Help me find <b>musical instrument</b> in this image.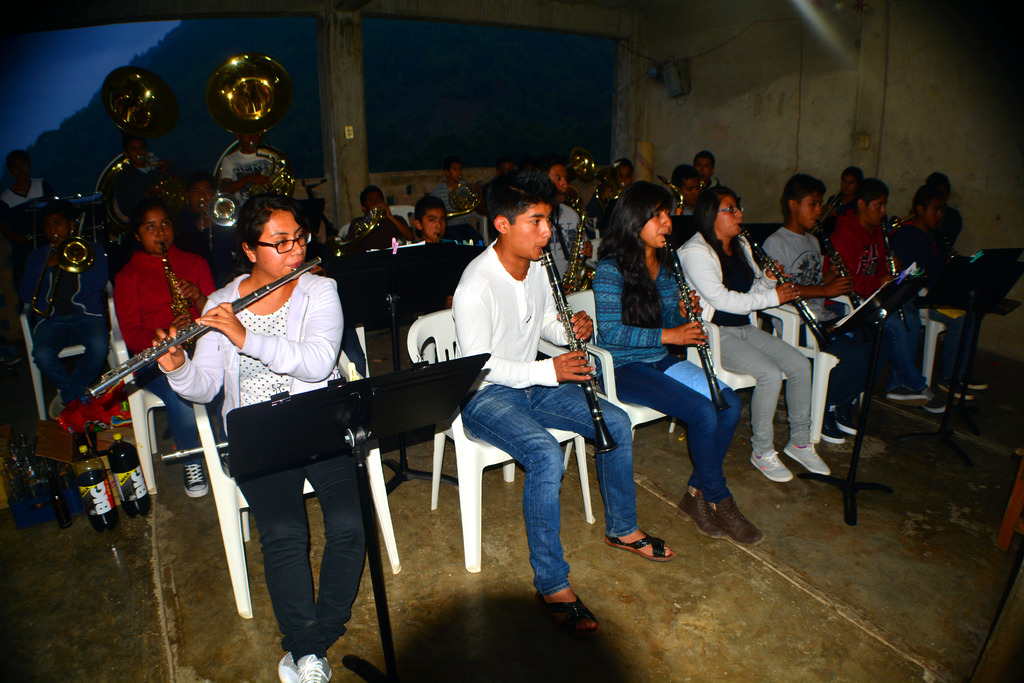
Found it: [924, 236, 1022, 318].
